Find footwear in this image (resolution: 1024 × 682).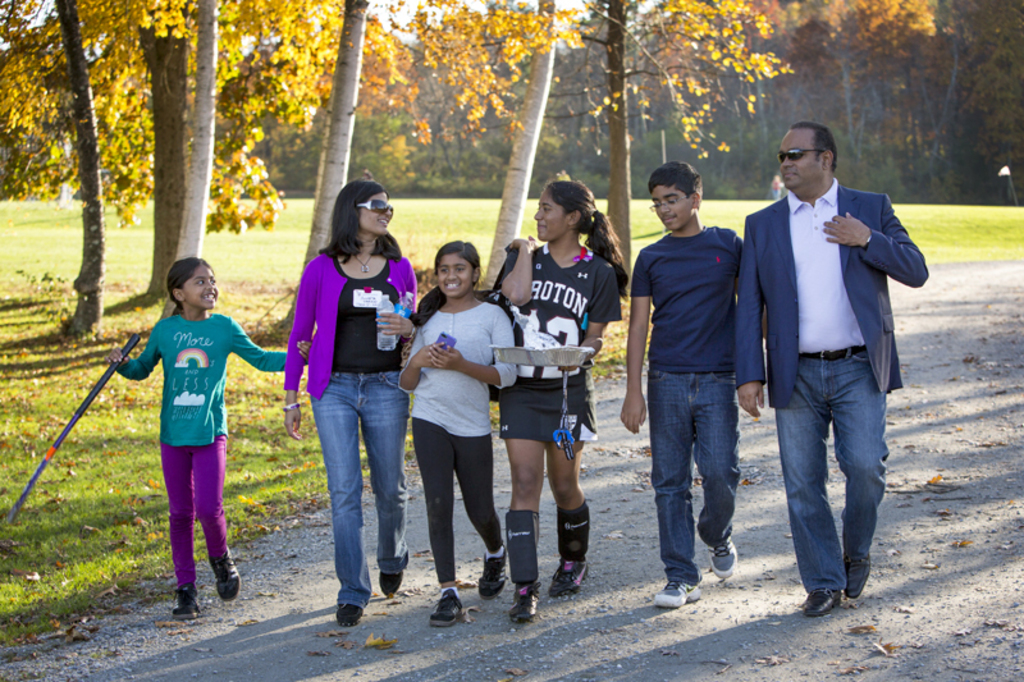
(left=376, top=572, right=410, bottom=599).
